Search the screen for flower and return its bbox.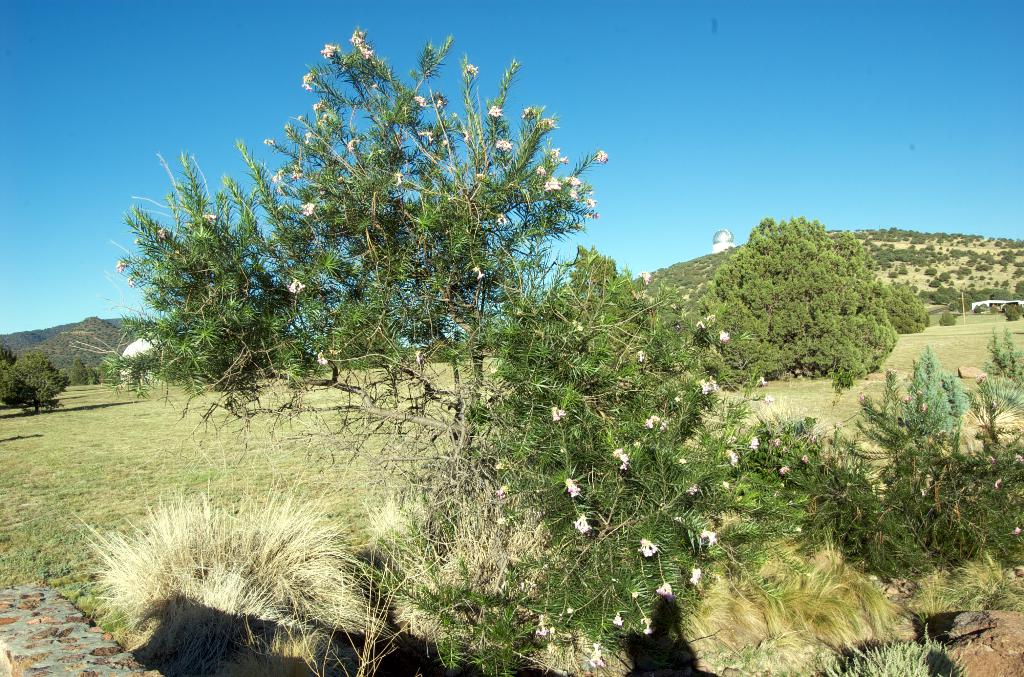
Found: select_region(590, 147, 611, 171).
